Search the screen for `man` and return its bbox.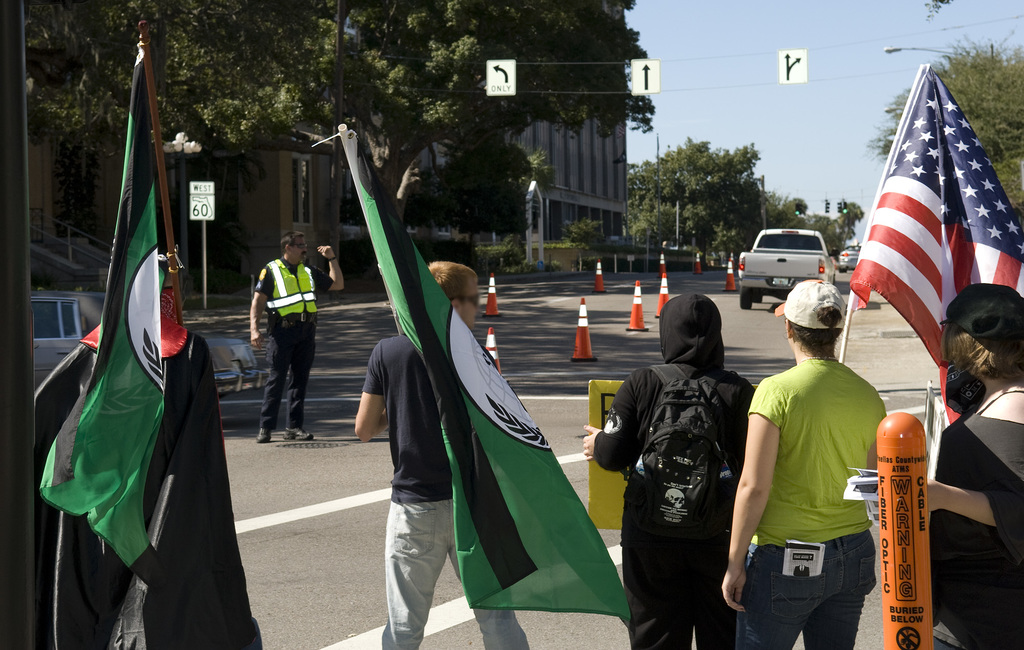
Found: bbox=(737, 276, 907, 640).
